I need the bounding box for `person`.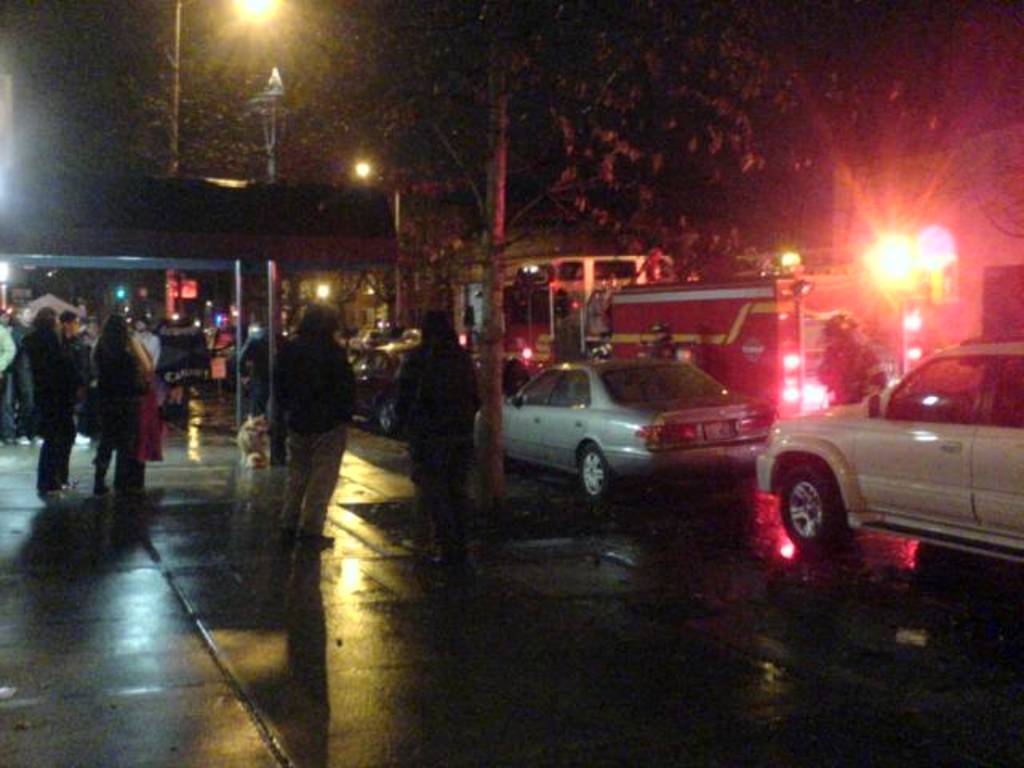
Here it is: <bbox>272, 296, 357, 565</bbox>.
